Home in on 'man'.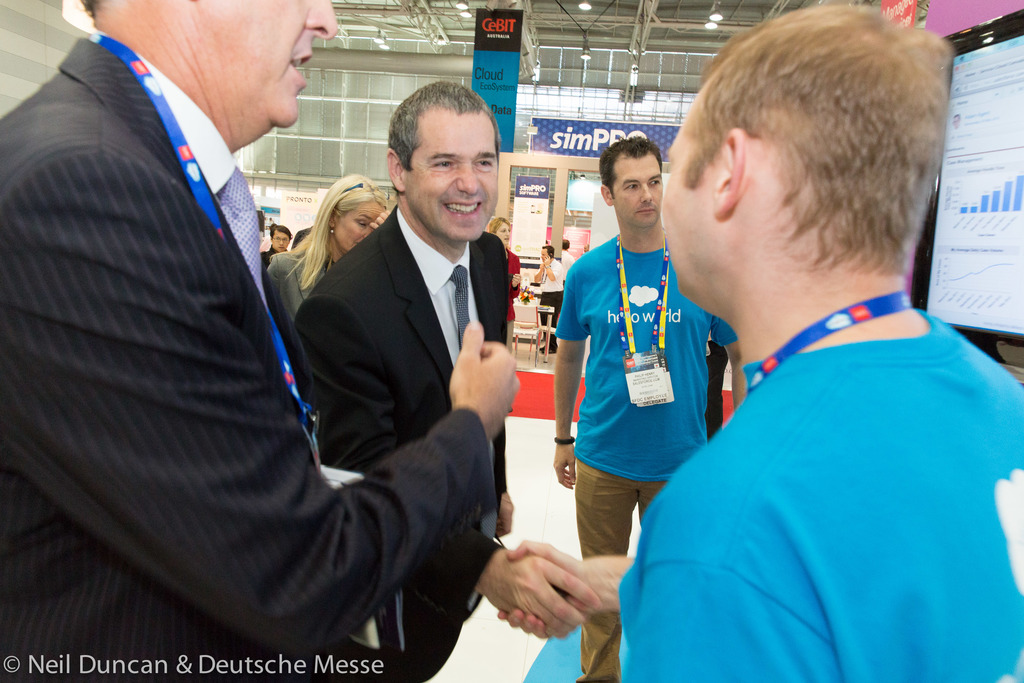
Homed in at 497:0:1023:682.
